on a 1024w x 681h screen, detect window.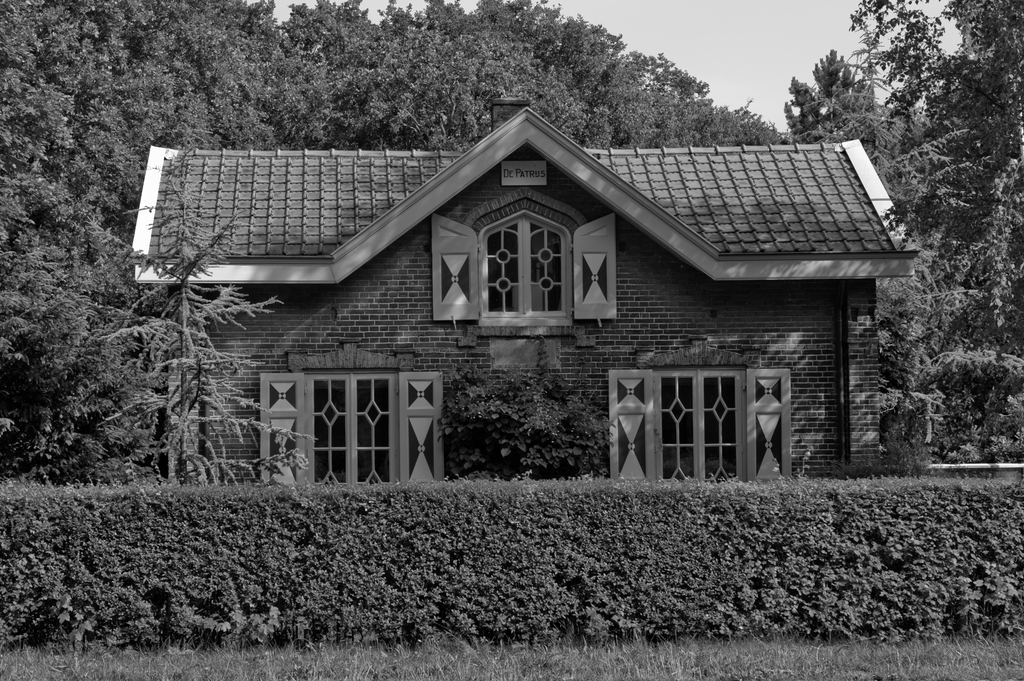
{"left": 426, "top": 196, "right": 633, "bottom": 323}.
